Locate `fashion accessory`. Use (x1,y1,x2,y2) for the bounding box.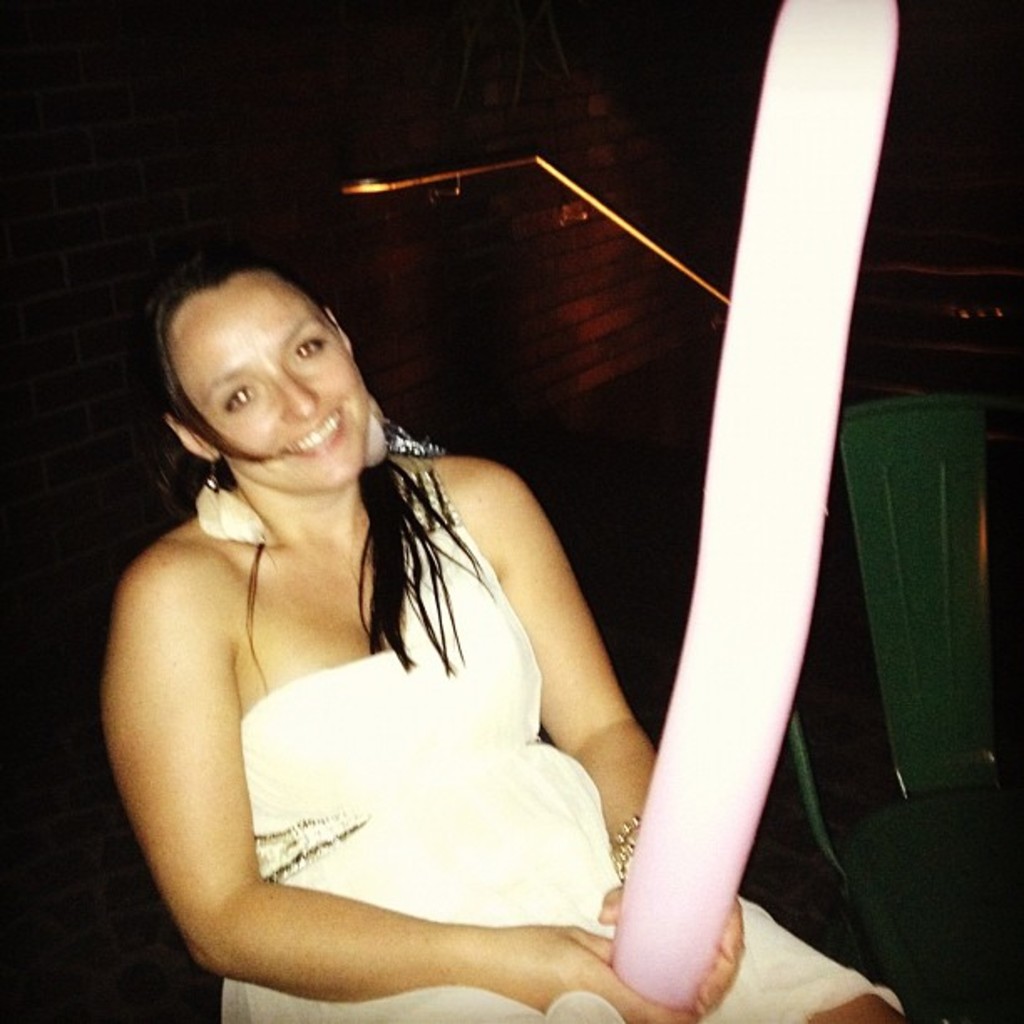
(607,815,639,878).
